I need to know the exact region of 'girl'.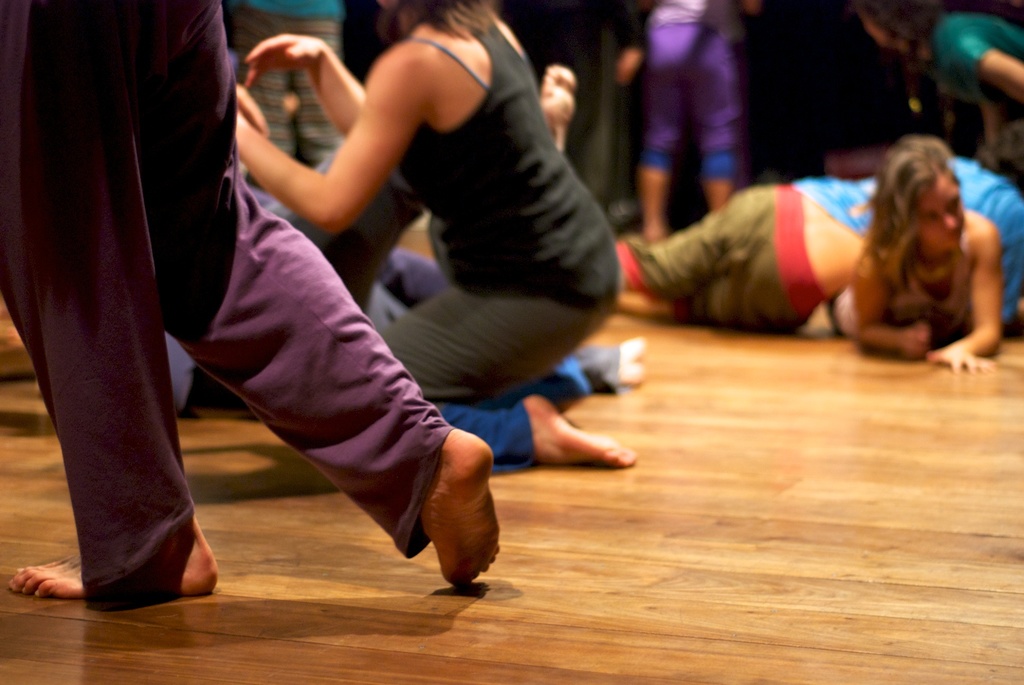
Region: left=826, top=141, right=1000, bottom=368.
